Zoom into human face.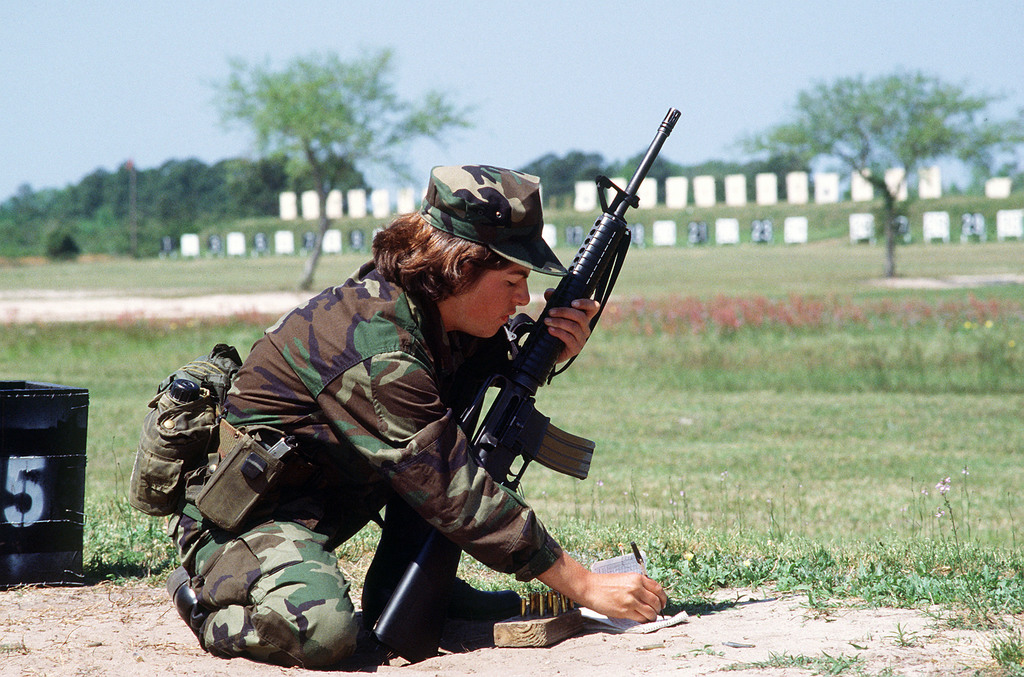
Zoom target: 452,263,531,340.
